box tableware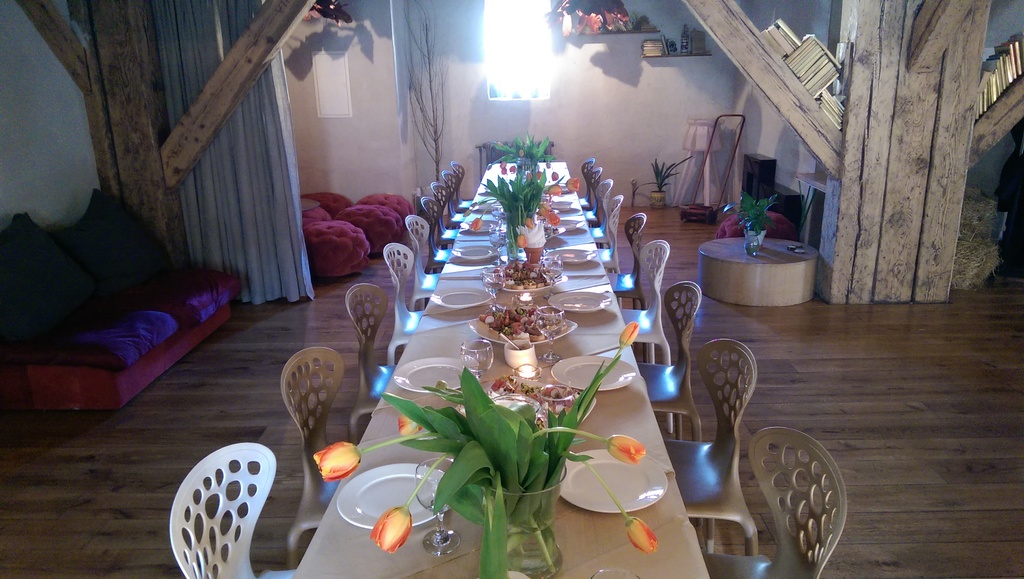
Rect(543, 247, 597, 261)
